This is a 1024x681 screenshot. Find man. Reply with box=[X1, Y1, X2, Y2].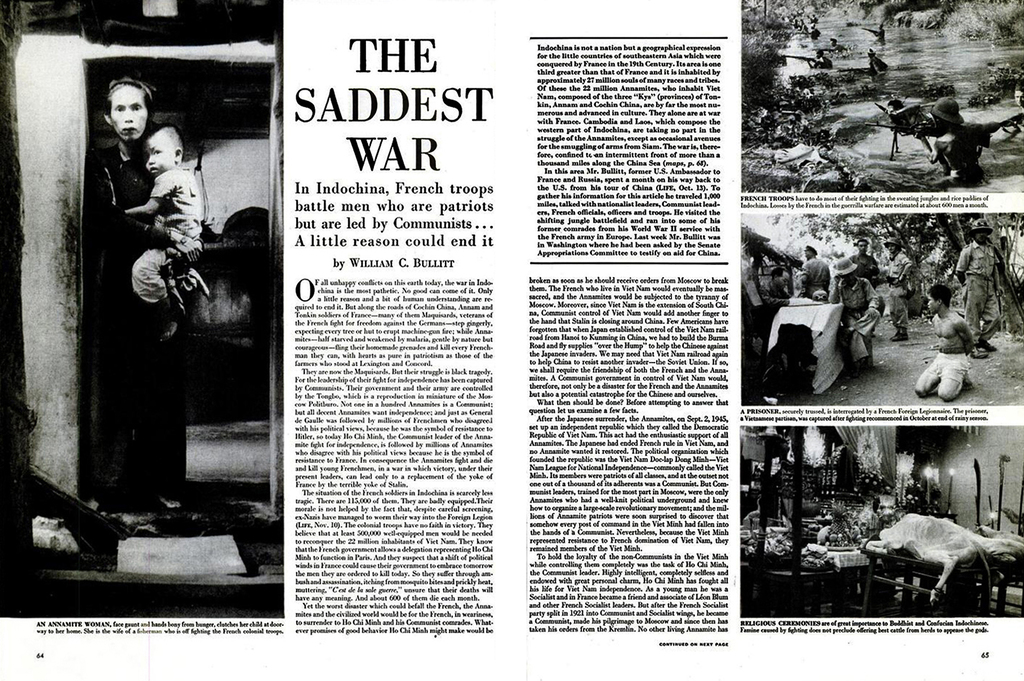
box=[885, 240, 915, 344].
